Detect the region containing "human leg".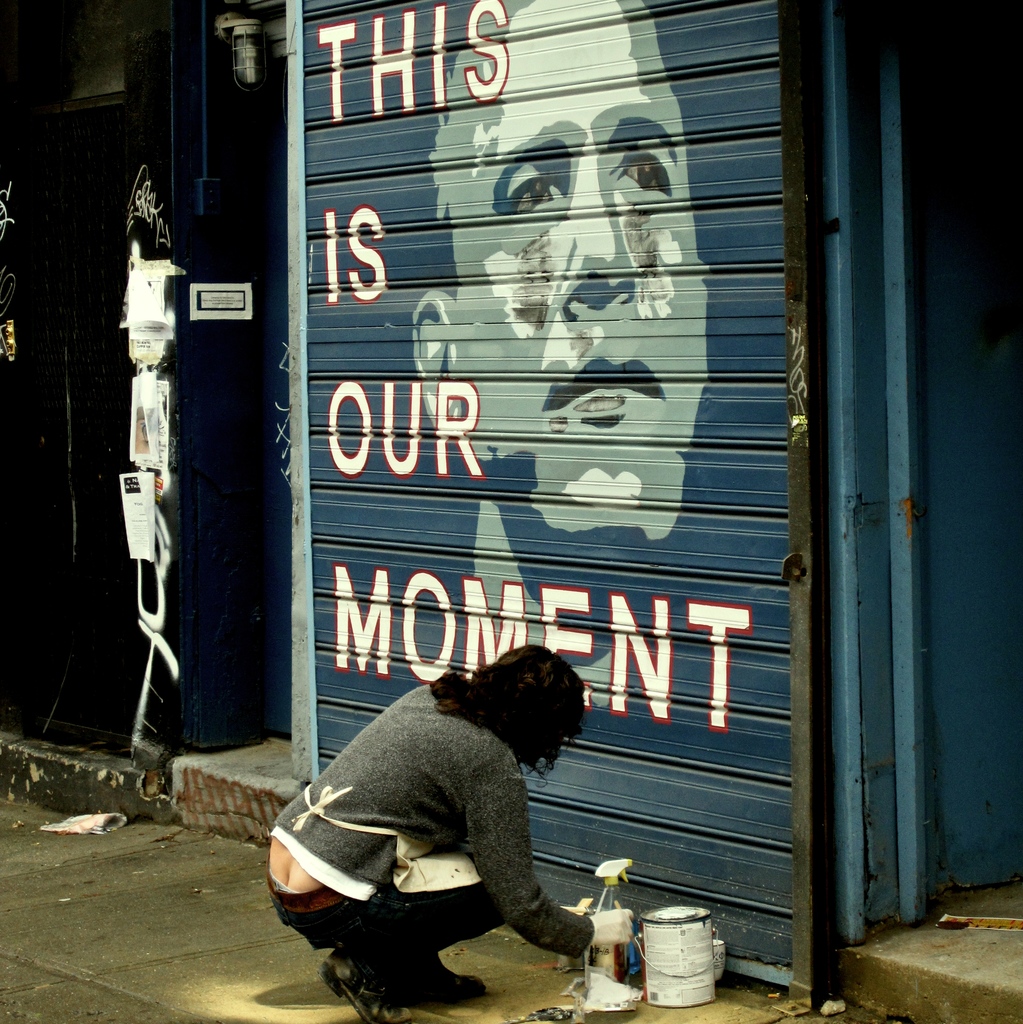
rect(280, 881, 504, 1023).
